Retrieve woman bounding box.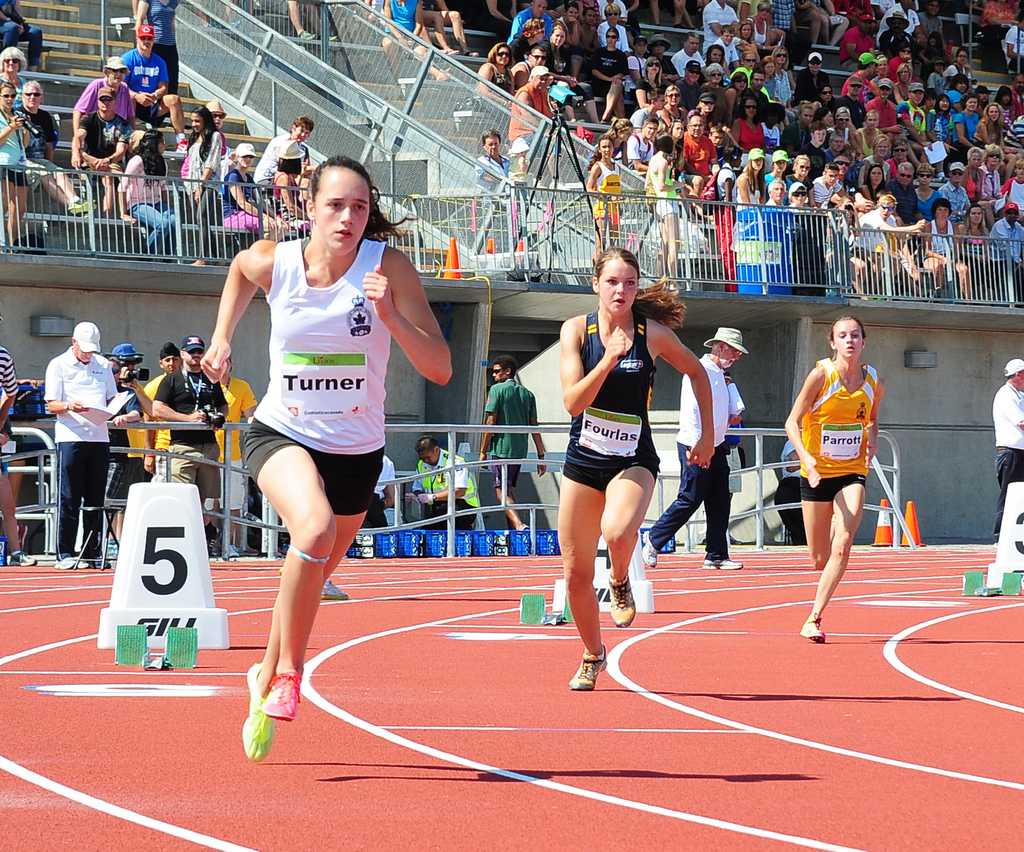
Bounding box: bbox=[0, 86, 32, 249].
